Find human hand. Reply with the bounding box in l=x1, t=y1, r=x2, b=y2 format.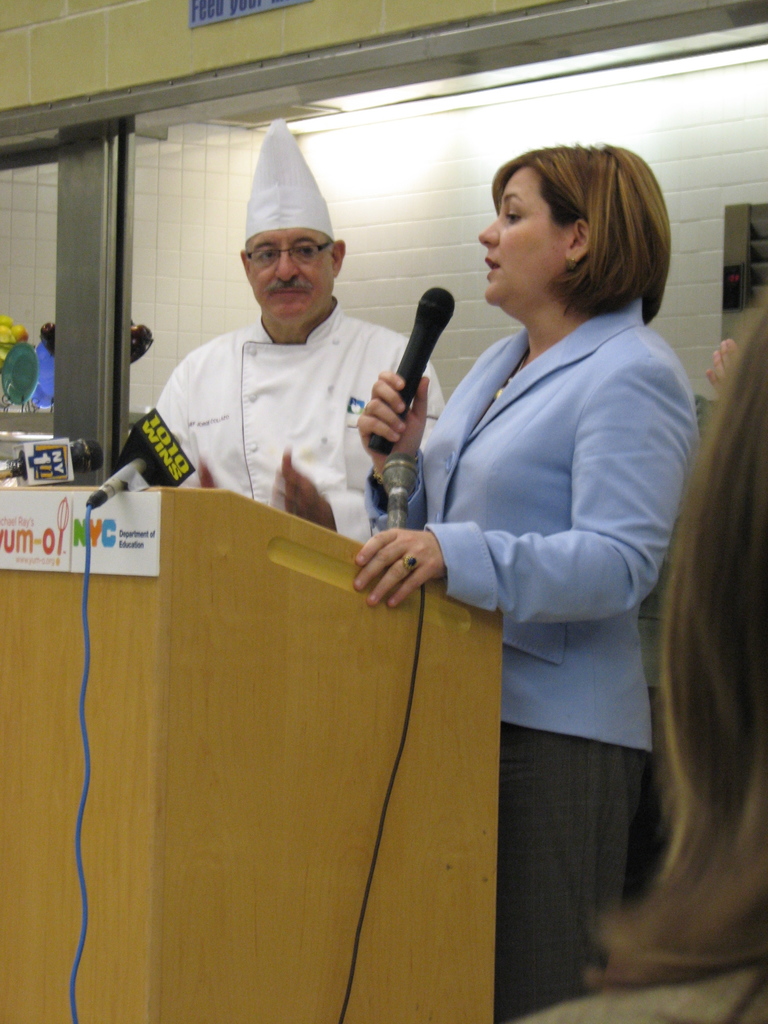
l=353, t=513, r=454, b=599.
